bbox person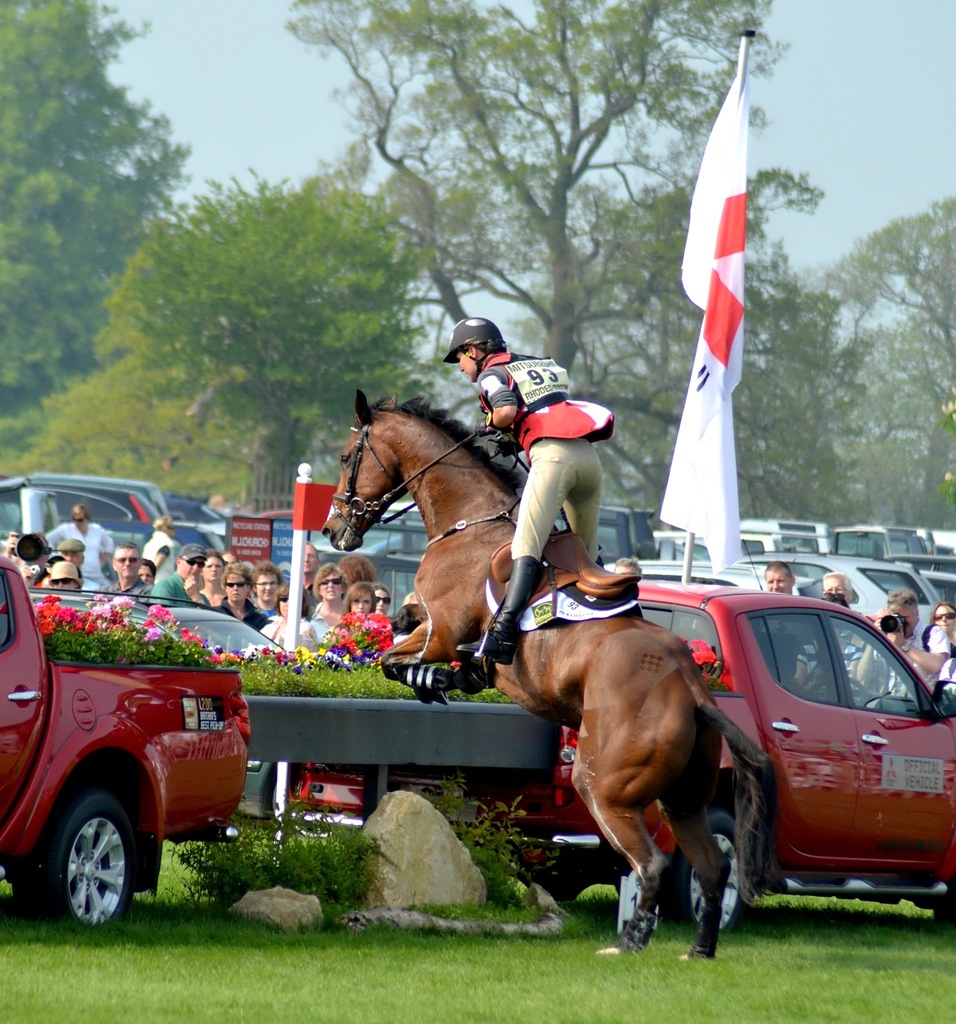
pyautogui.locateOnScreen(140, 558, 158, 602)
